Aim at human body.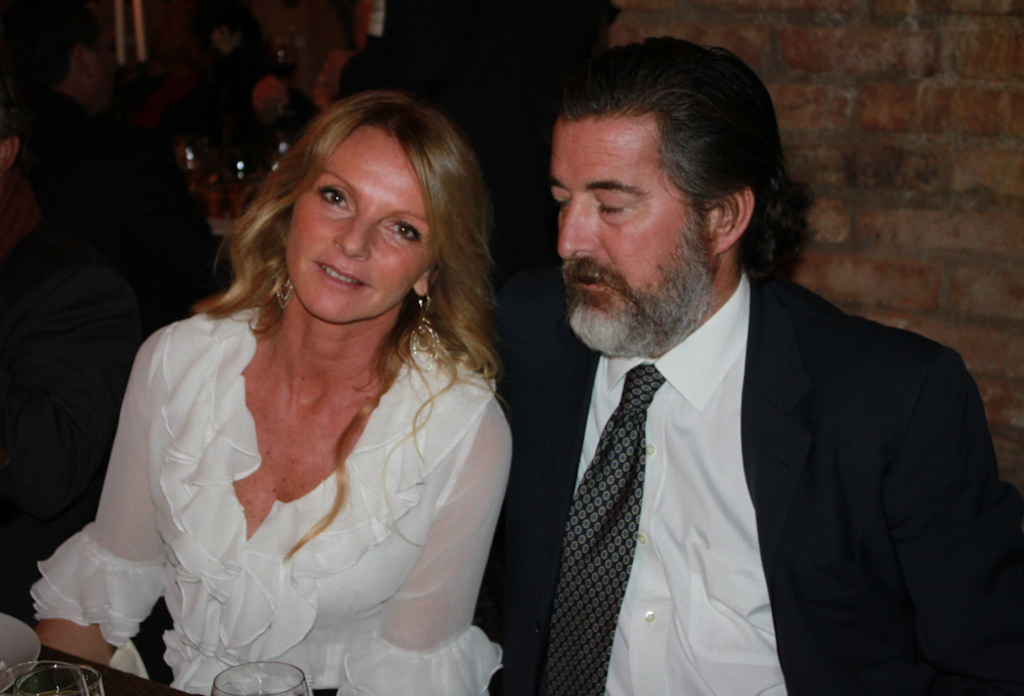
Aimed at box=[26, 296, 505, 695].
